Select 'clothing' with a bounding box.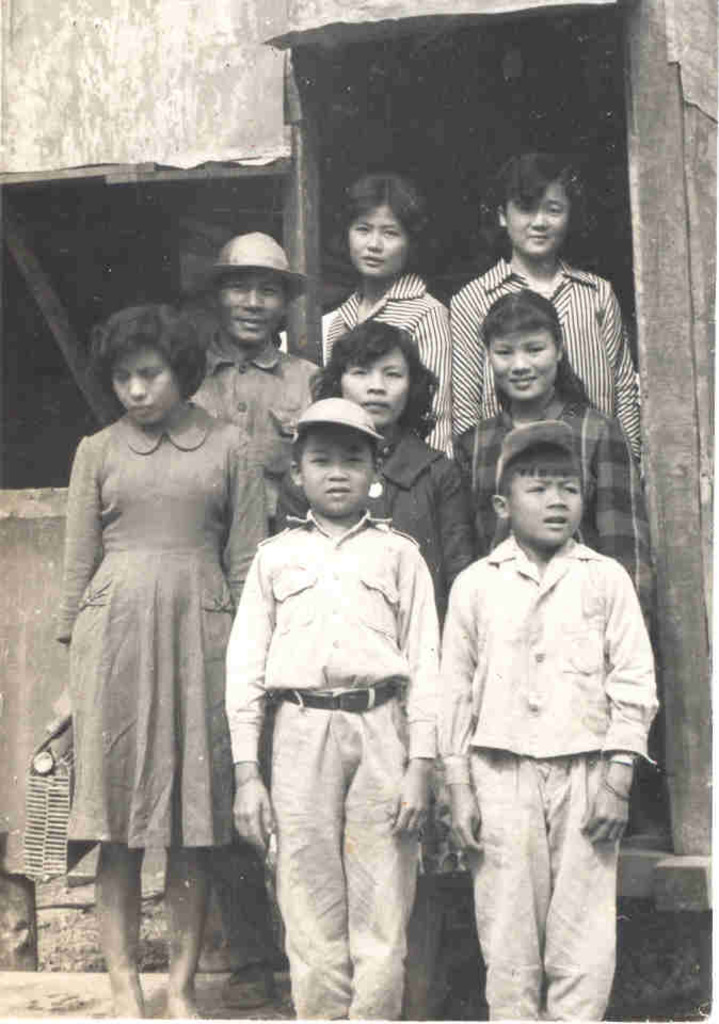
47/399/268/866.
